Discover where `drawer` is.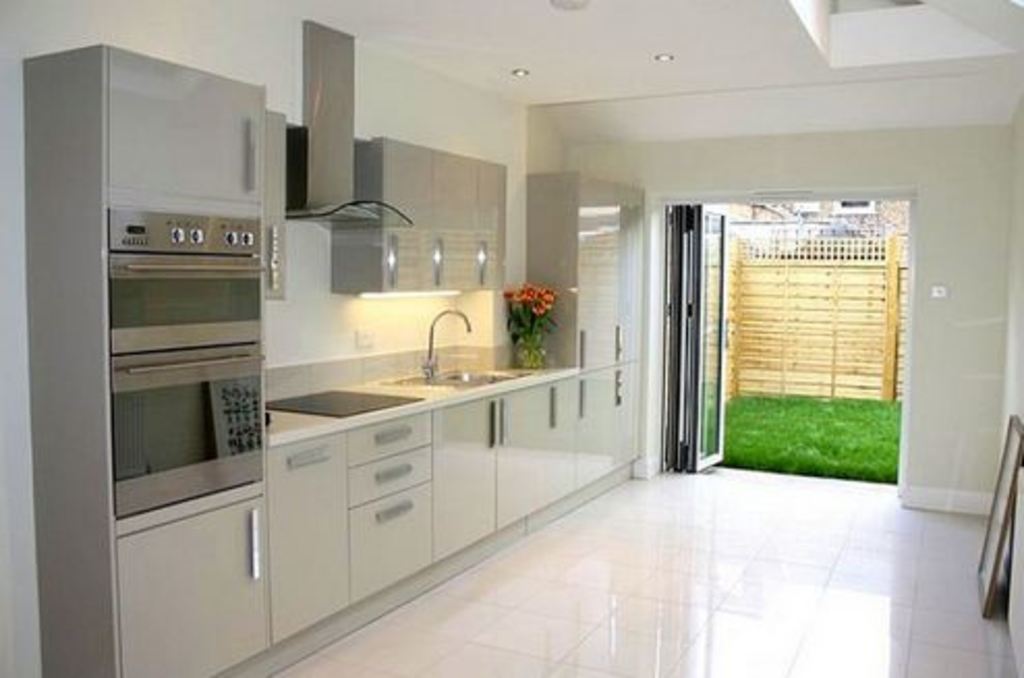
Discovered at x1=346 y1=444 x2=433 y2=506.
